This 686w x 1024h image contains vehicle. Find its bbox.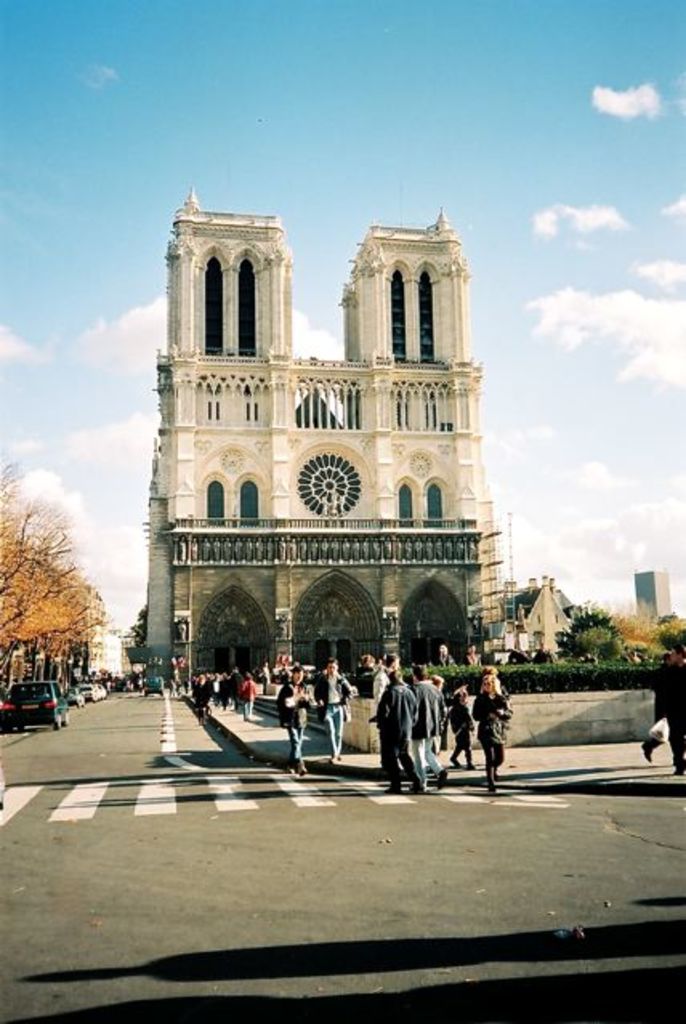
63:686:87:707.
